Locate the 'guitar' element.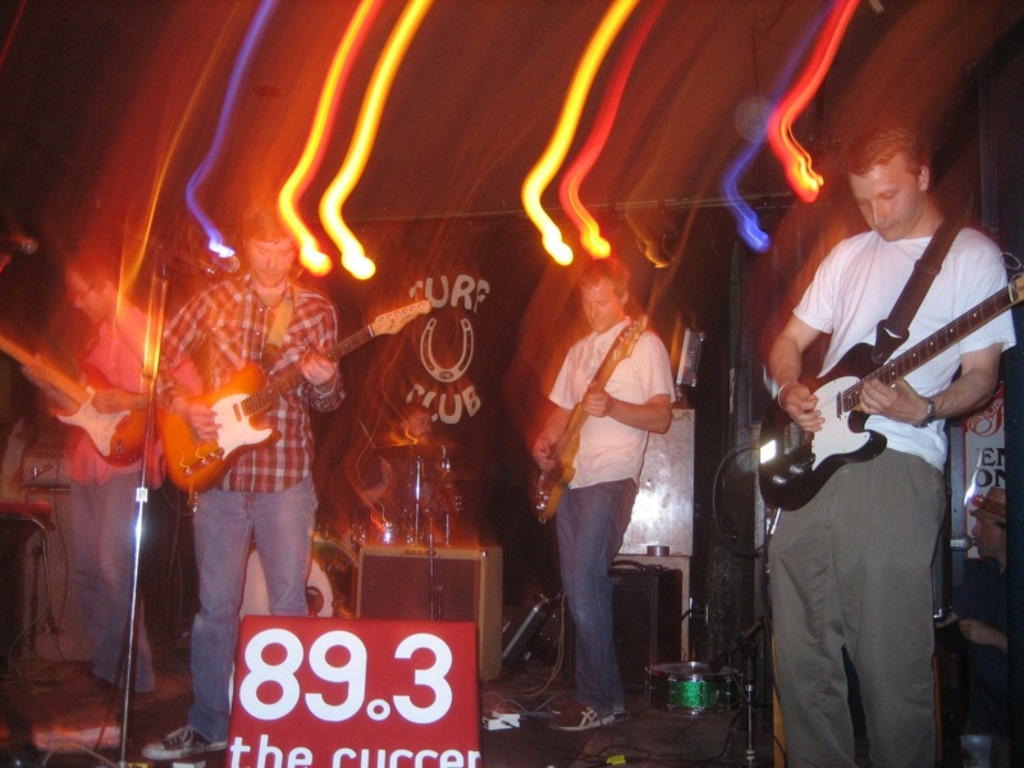
Element bbox: (1,334,154,467).
